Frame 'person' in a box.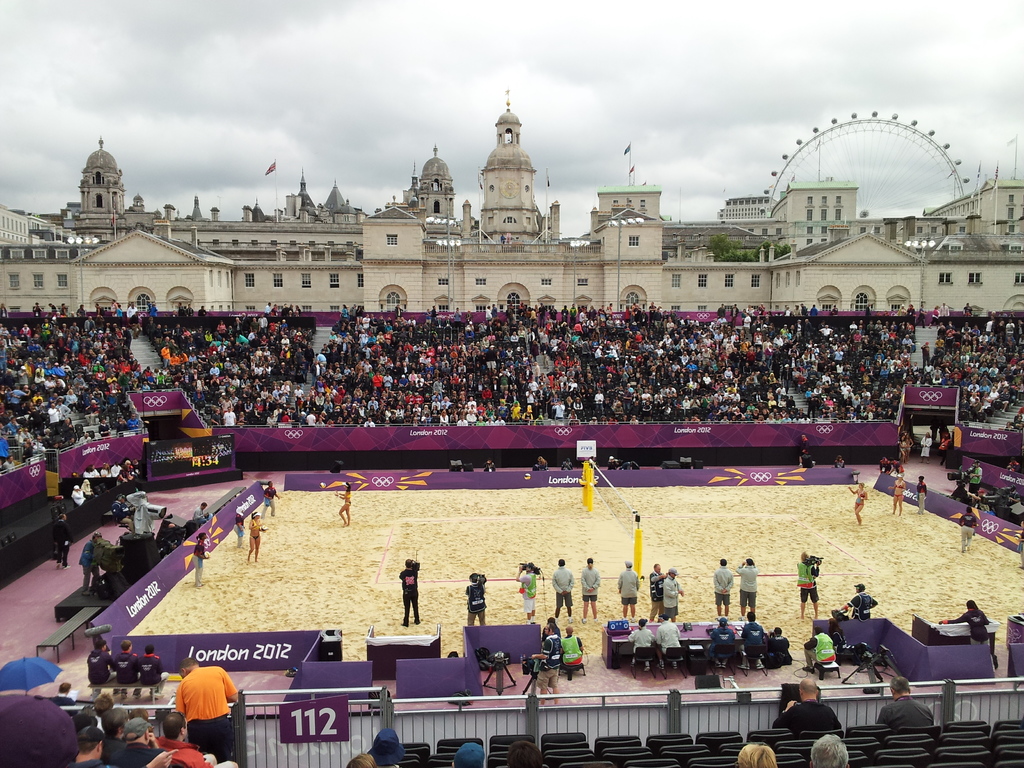
(346, 753, 372, 767).
